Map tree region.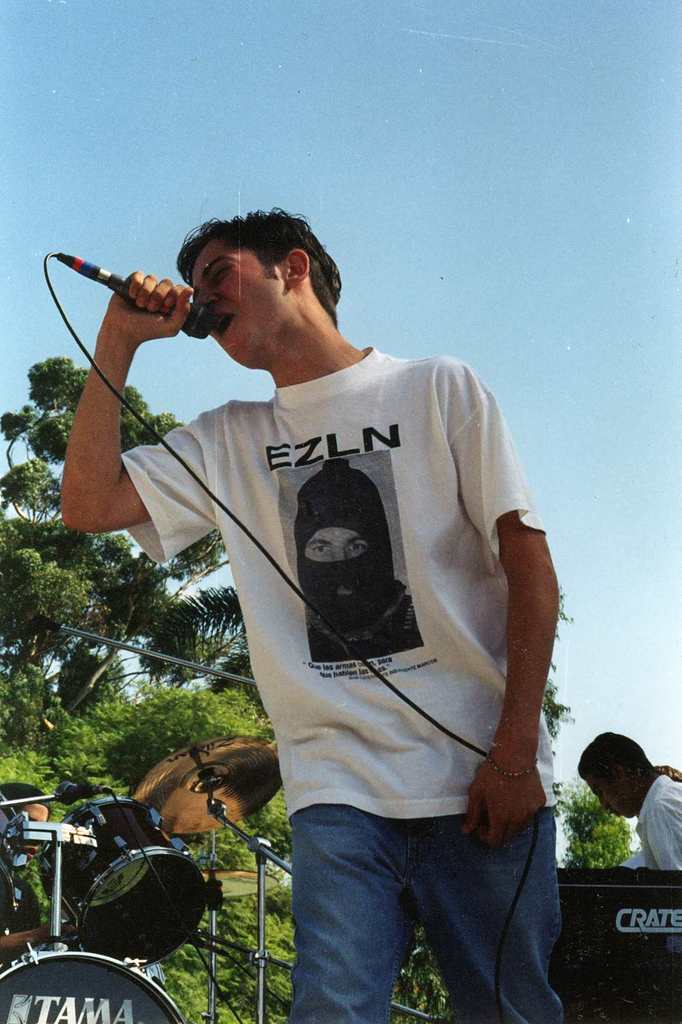
Mapped to <region>26, 687, 299, 869</region>.
